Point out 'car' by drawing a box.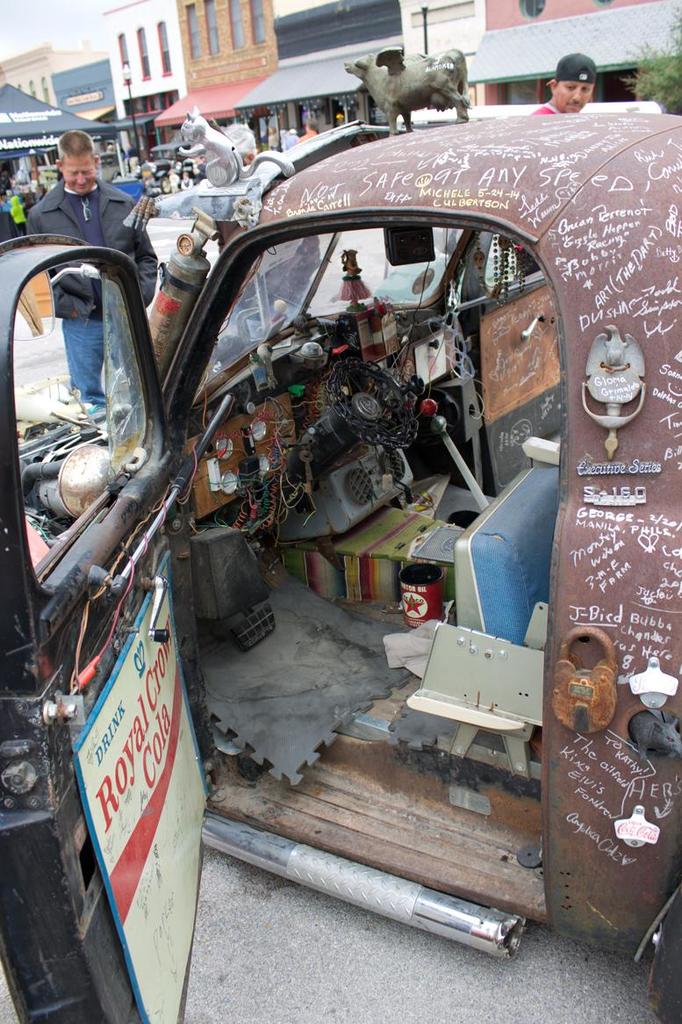
[left=39, top=112, right=619, bottom=1007].
